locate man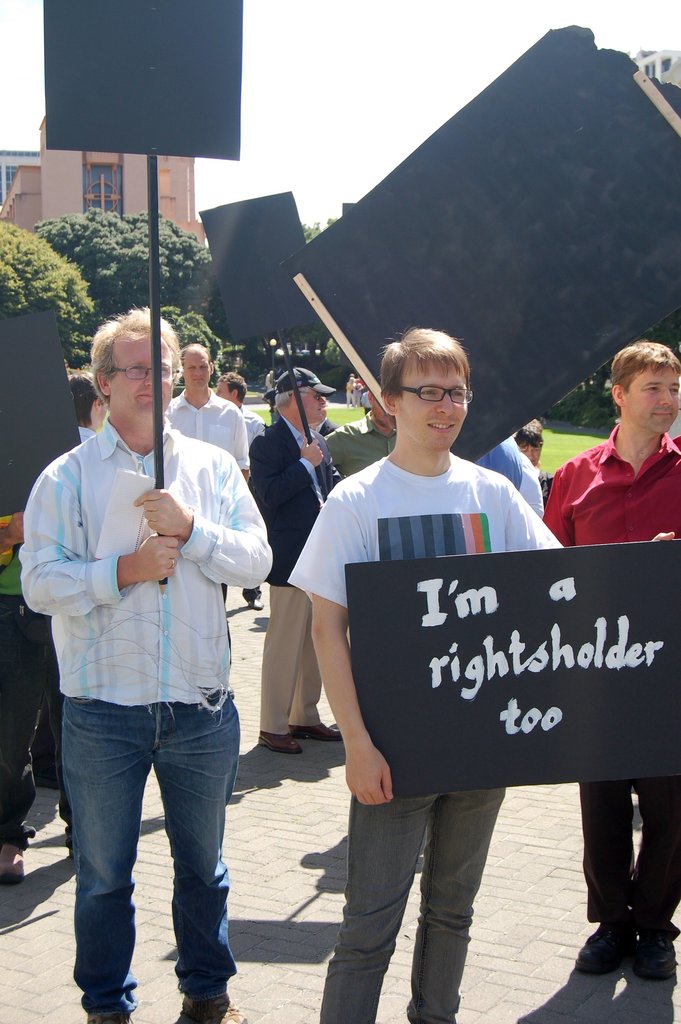
541,337,680,975
